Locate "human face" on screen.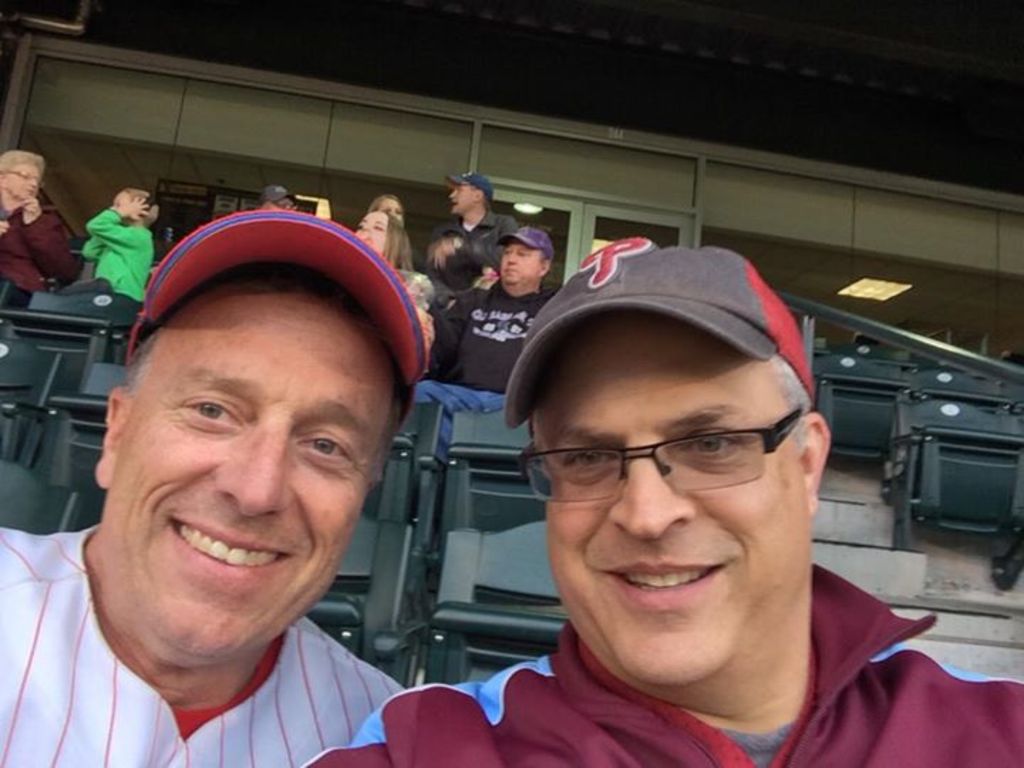
On screen at <region>451, 185, 472, 213</region>.
